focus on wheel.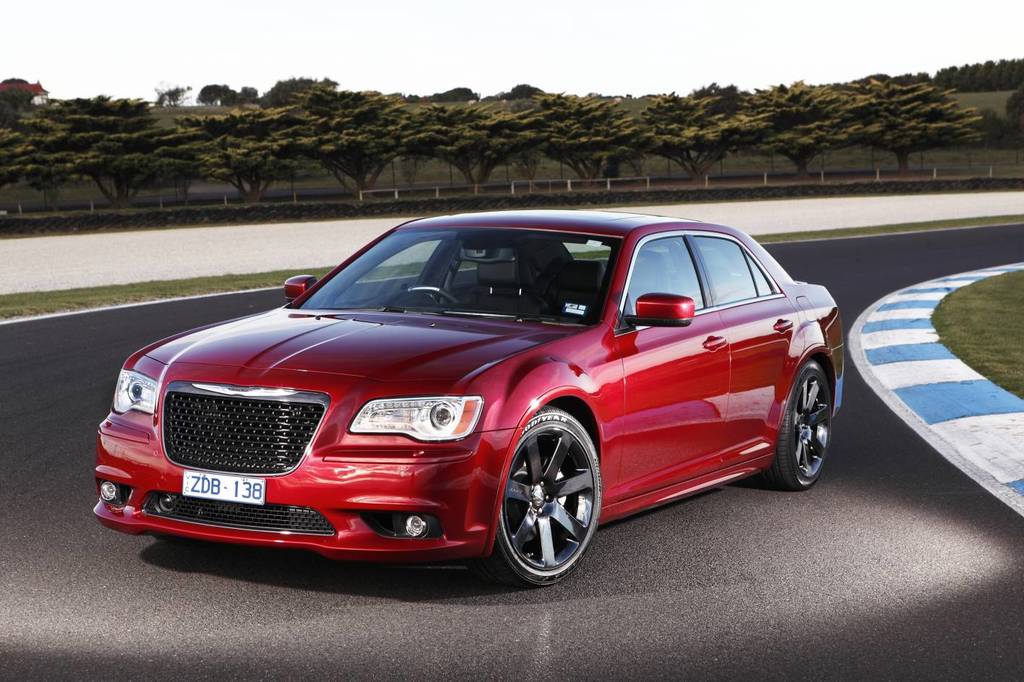
Focused at (476,404,604,587).
